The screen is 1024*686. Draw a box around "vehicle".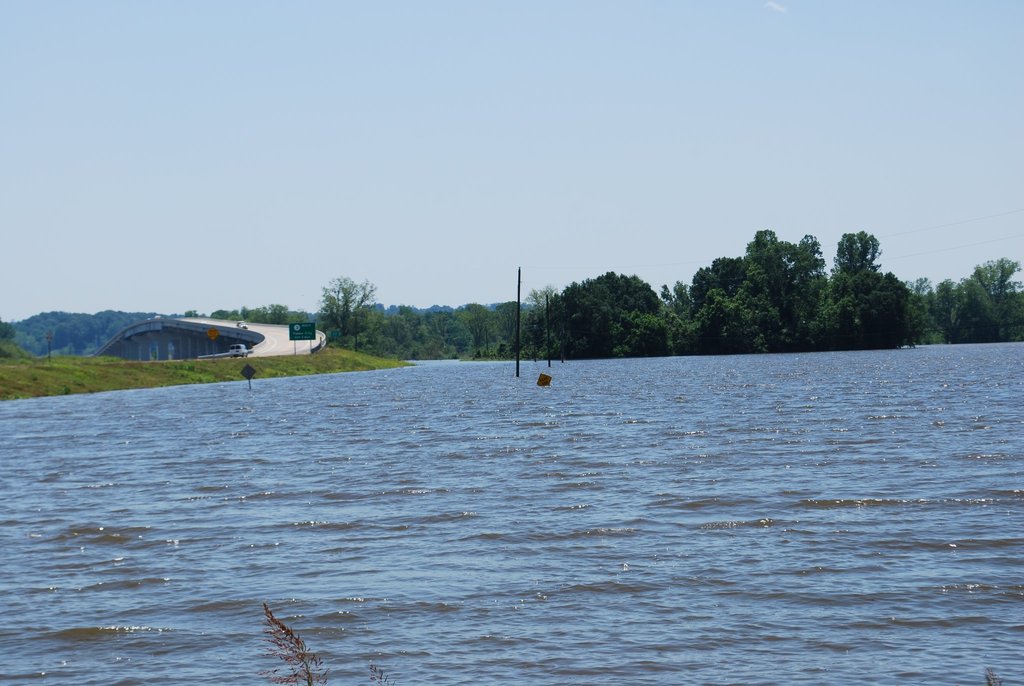
[227,347,249,359].
